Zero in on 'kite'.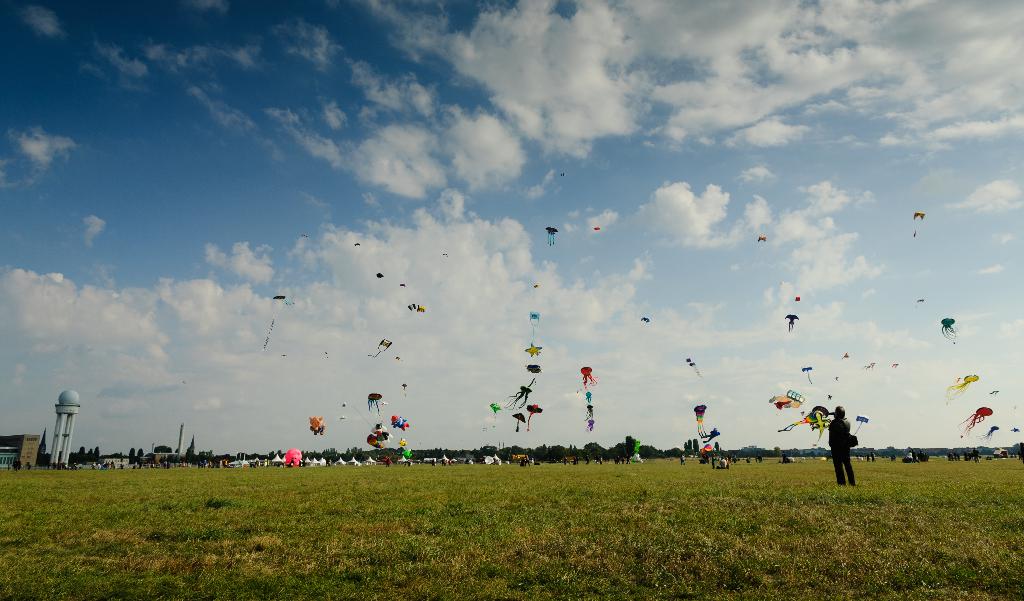
Zeroed in: [512, 412, 525, 433].
